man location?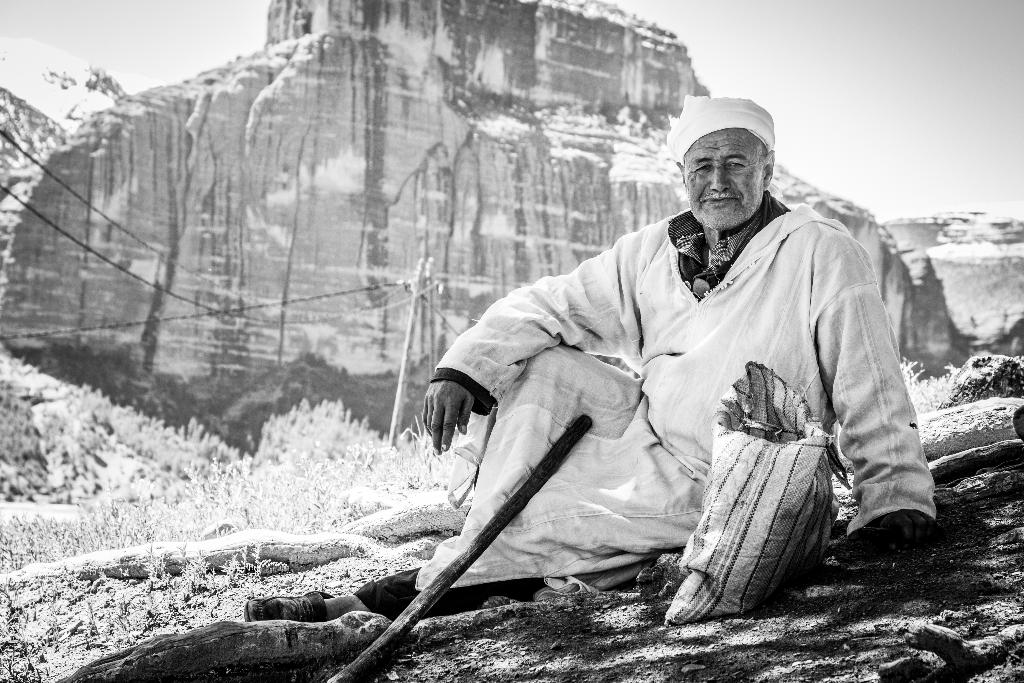
257, 114, 856, 630
